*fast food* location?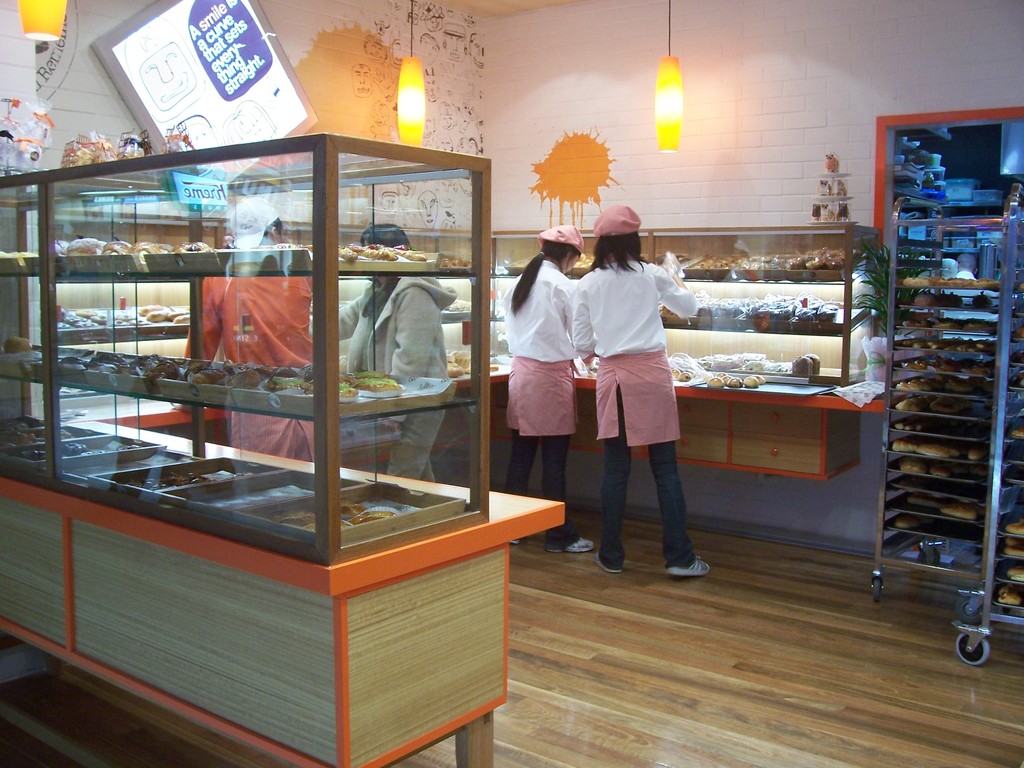
435 250 474 277
